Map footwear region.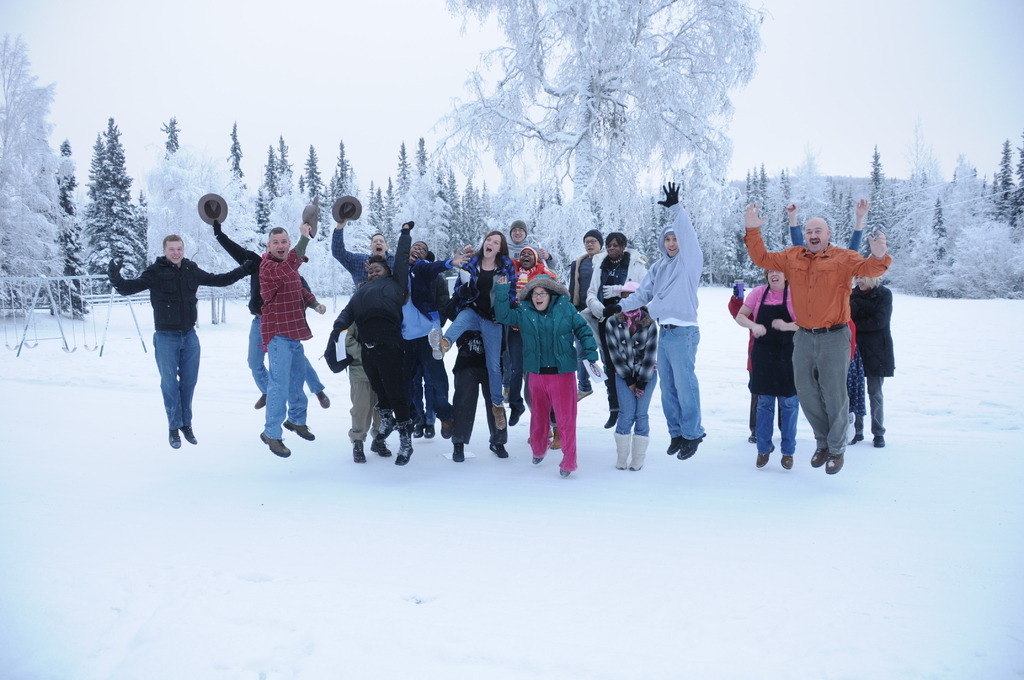
Mapped to 550, 428, 565, 449.
